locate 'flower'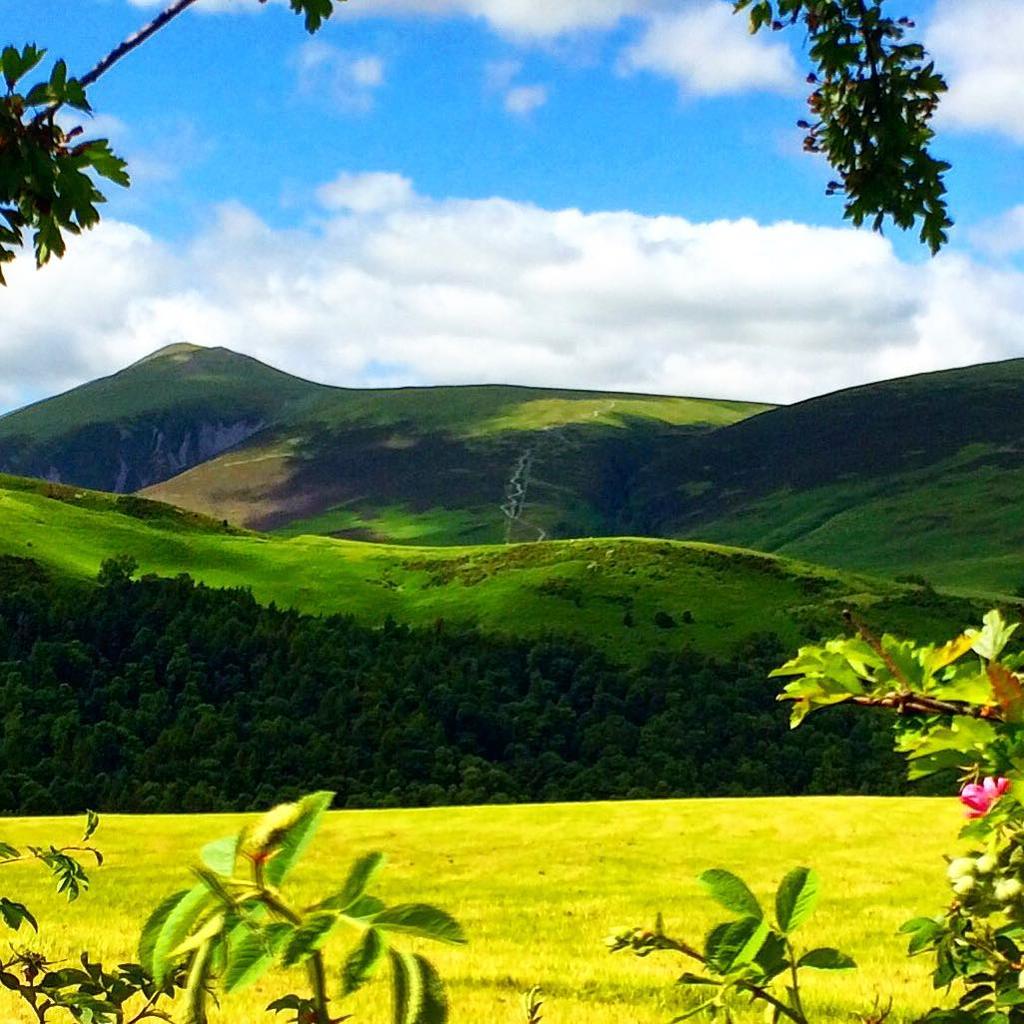
{"x1": 961, "y1": 774, "x2": 1008, "y2": 819}
